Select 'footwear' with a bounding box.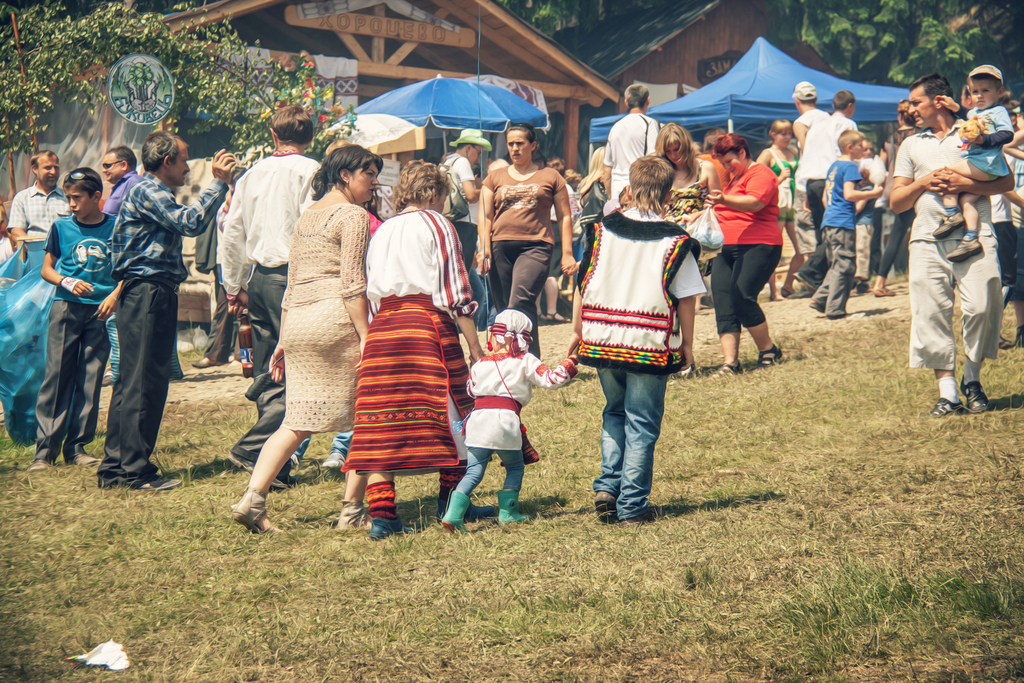
(x1=496, y1=490, x2=535, y2=525).
